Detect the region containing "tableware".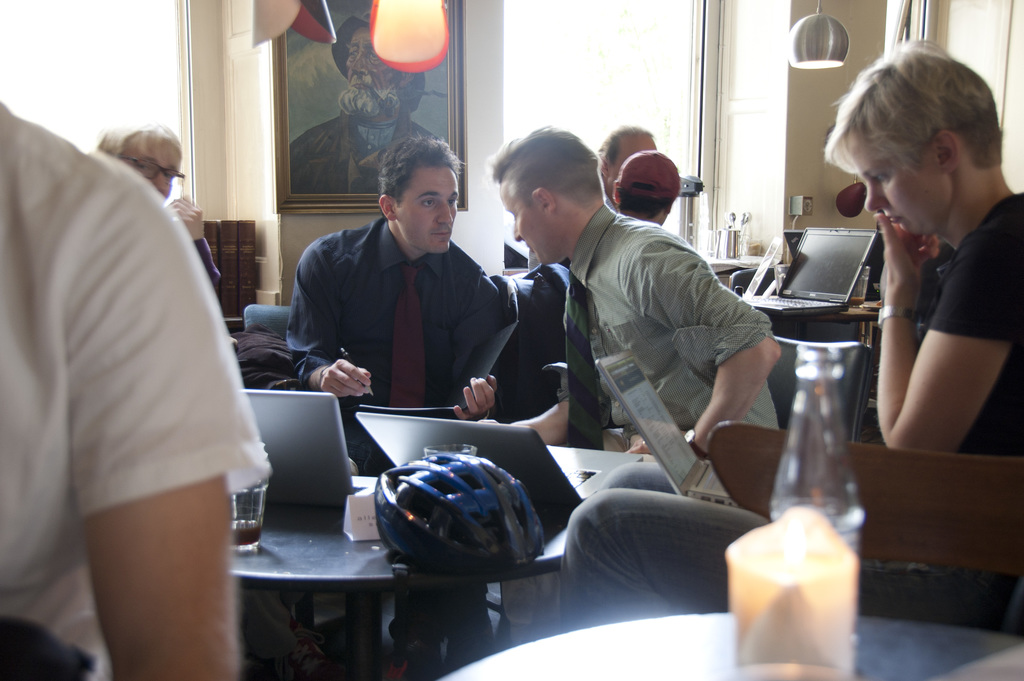
left=848, top=266, right=872, bottom=306.
